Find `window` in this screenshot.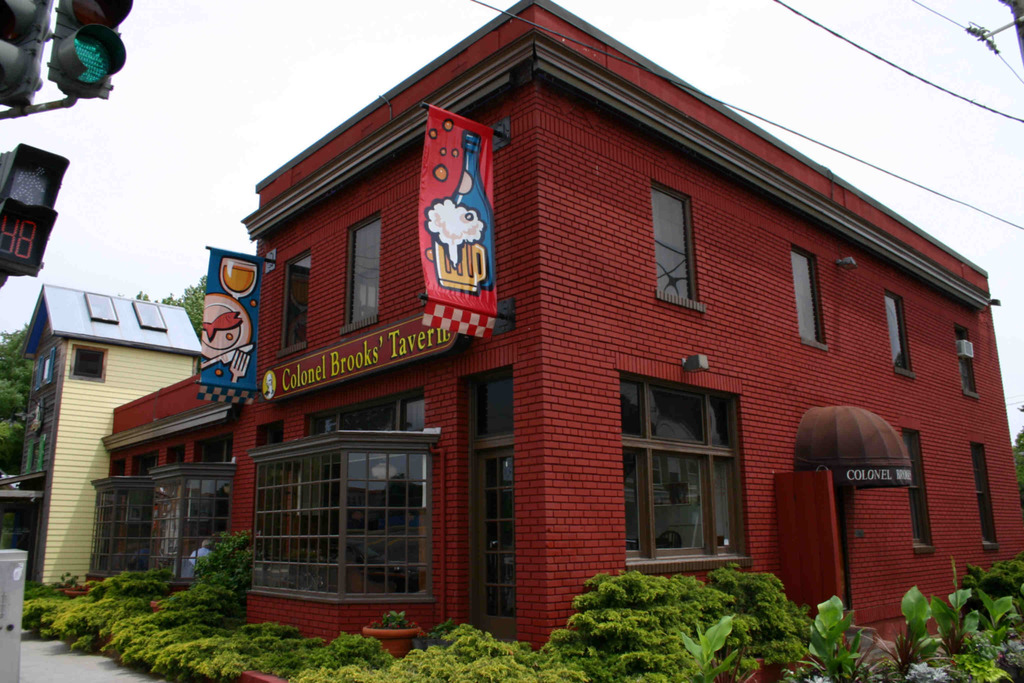
The bounding box for `window` is x1=255 y1=420 x2=284 y2=452.
